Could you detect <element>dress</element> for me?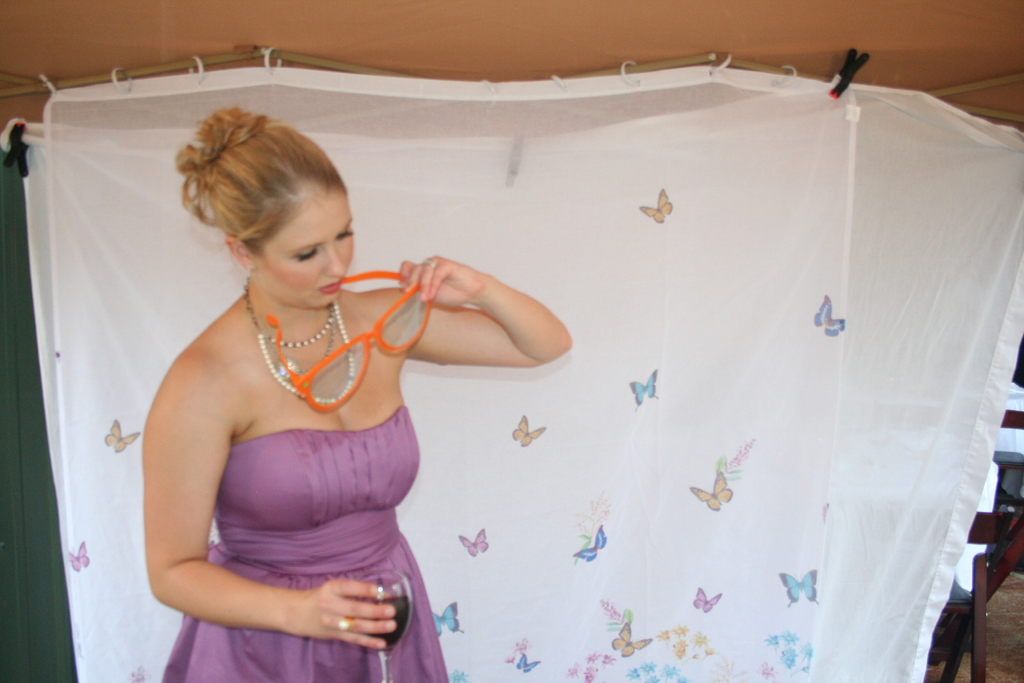
Detection result: 161 406 450 682.
